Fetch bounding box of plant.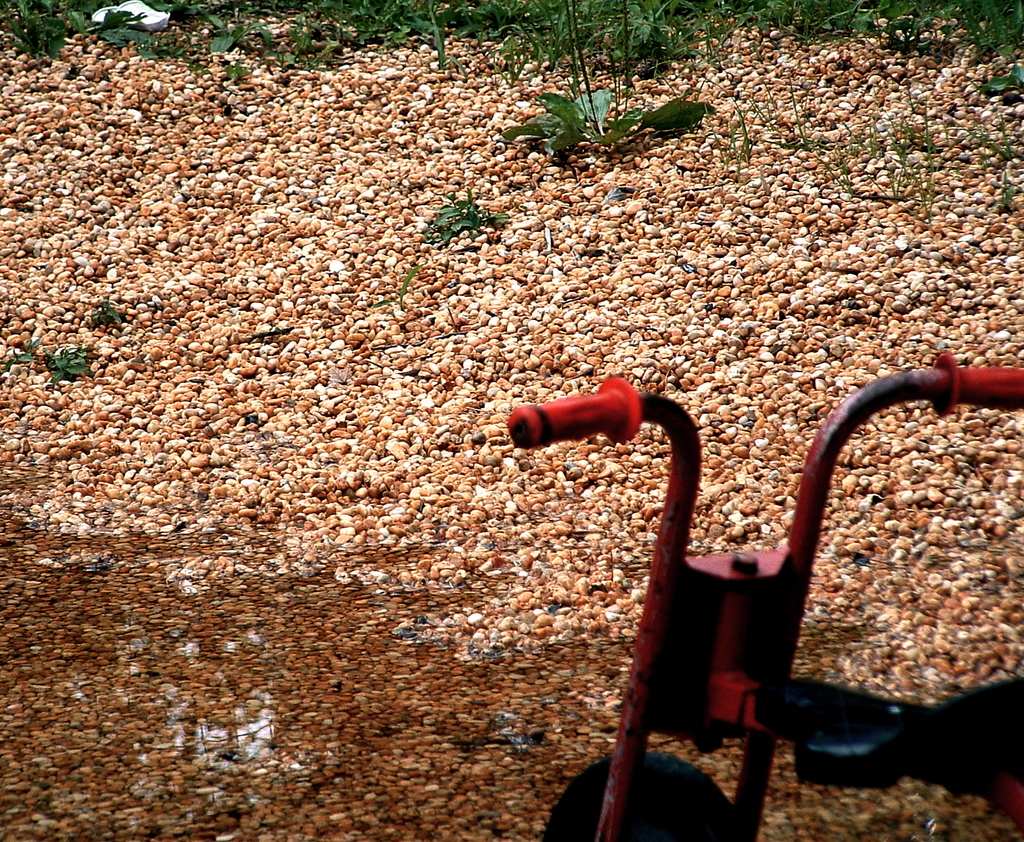
Bbox: 973, 44, 1023, 108.
